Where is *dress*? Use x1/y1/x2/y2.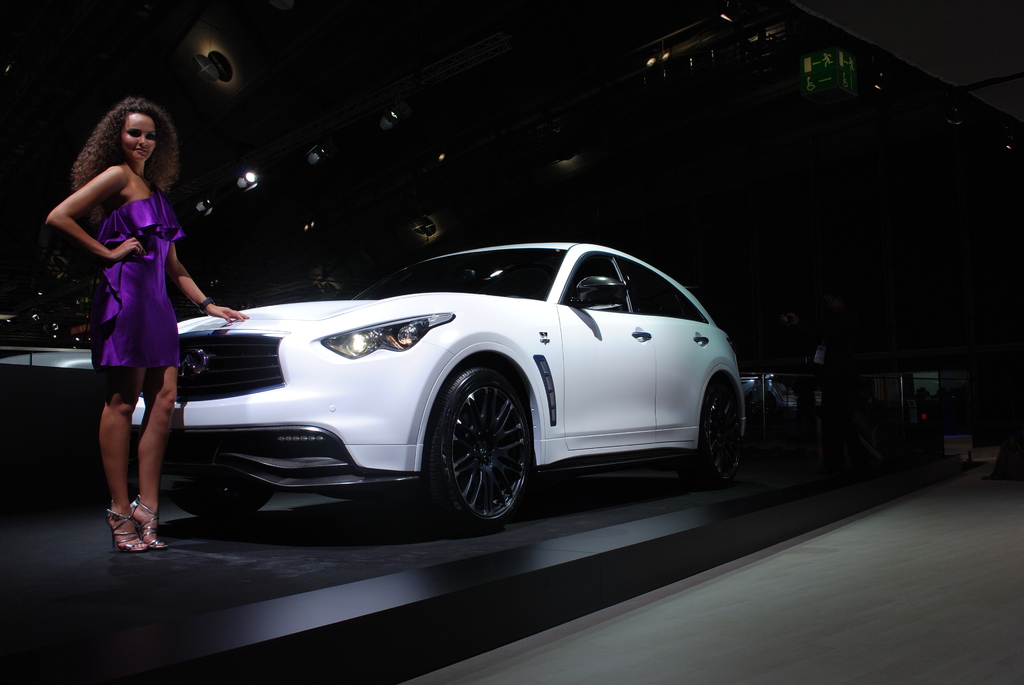
92/191/182/368.
